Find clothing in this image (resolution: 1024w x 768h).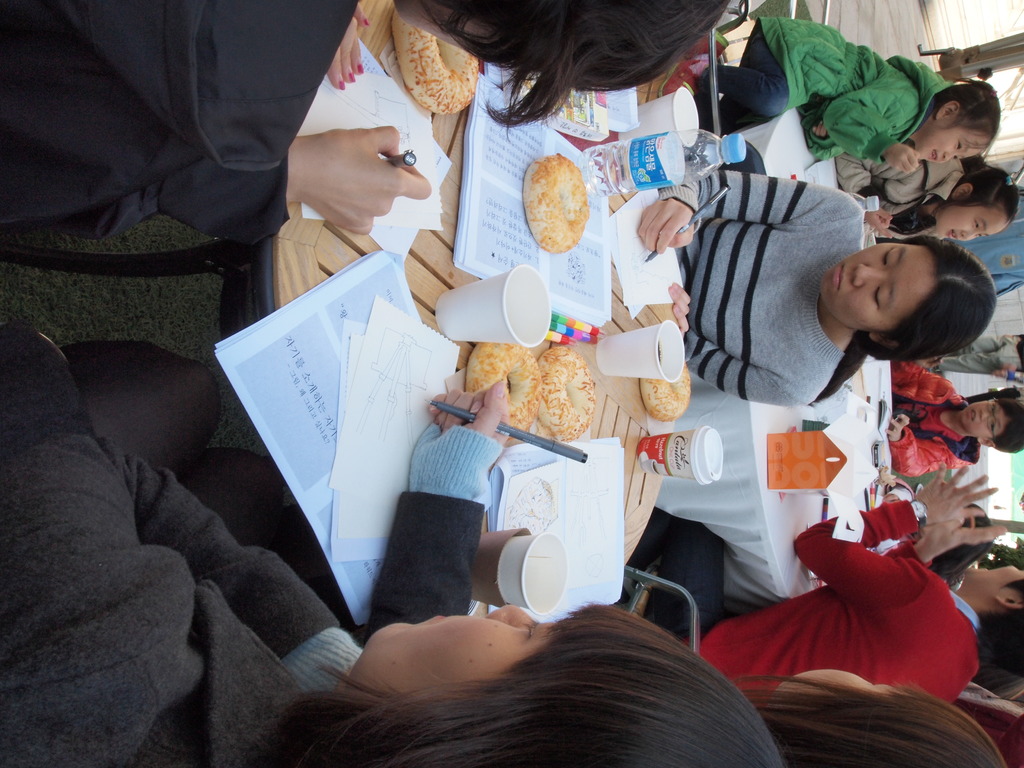
Rect(4, 0, 354, 246).
